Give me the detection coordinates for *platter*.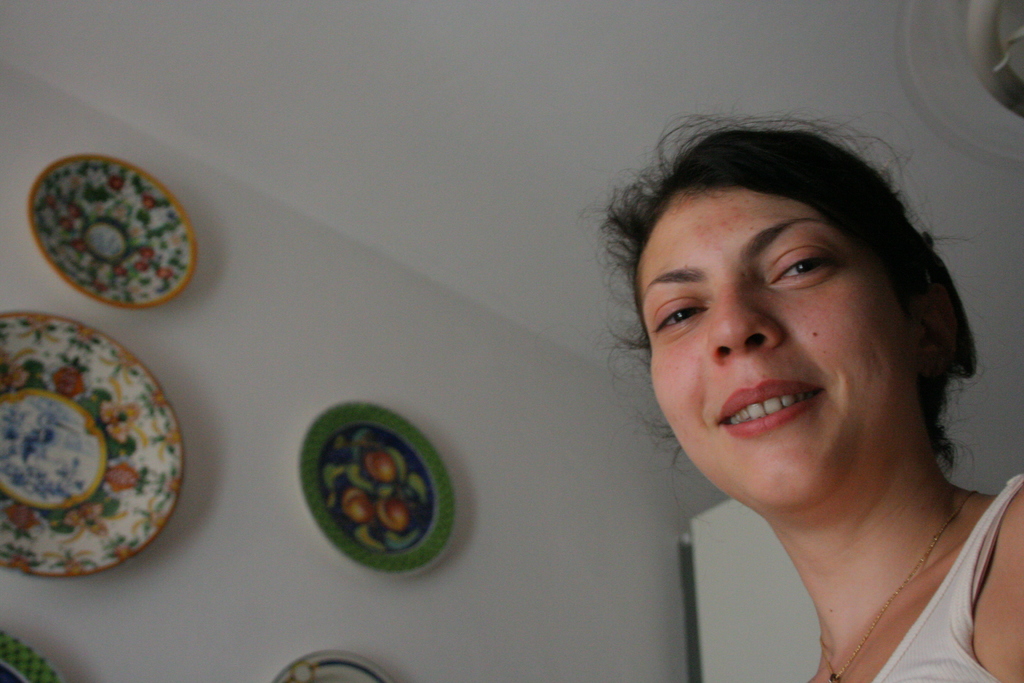
locate(290, 401, 459, 565).
